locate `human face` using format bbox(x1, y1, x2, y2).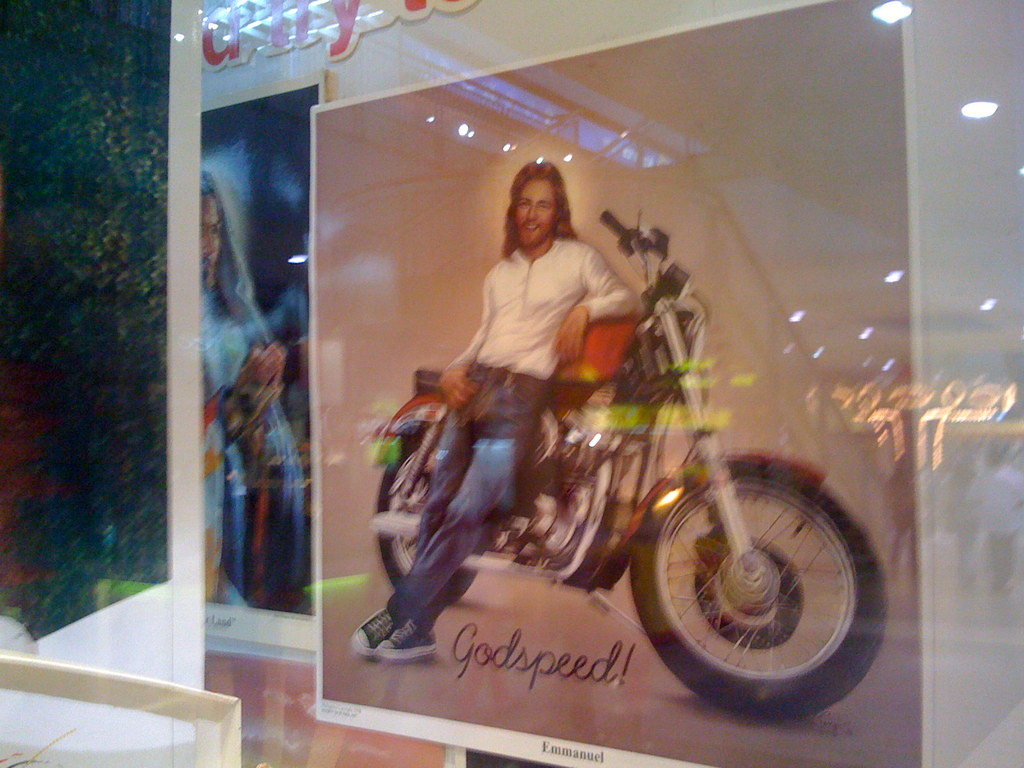
bbox(201, 203, 221, 278).
